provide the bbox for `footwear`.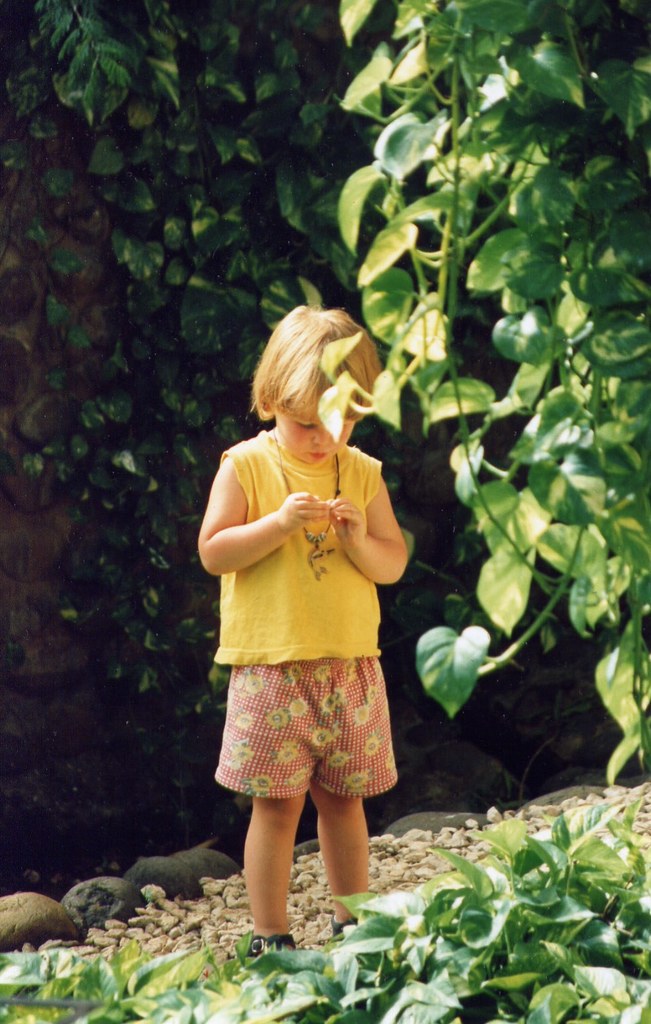
247/929/299/962.
